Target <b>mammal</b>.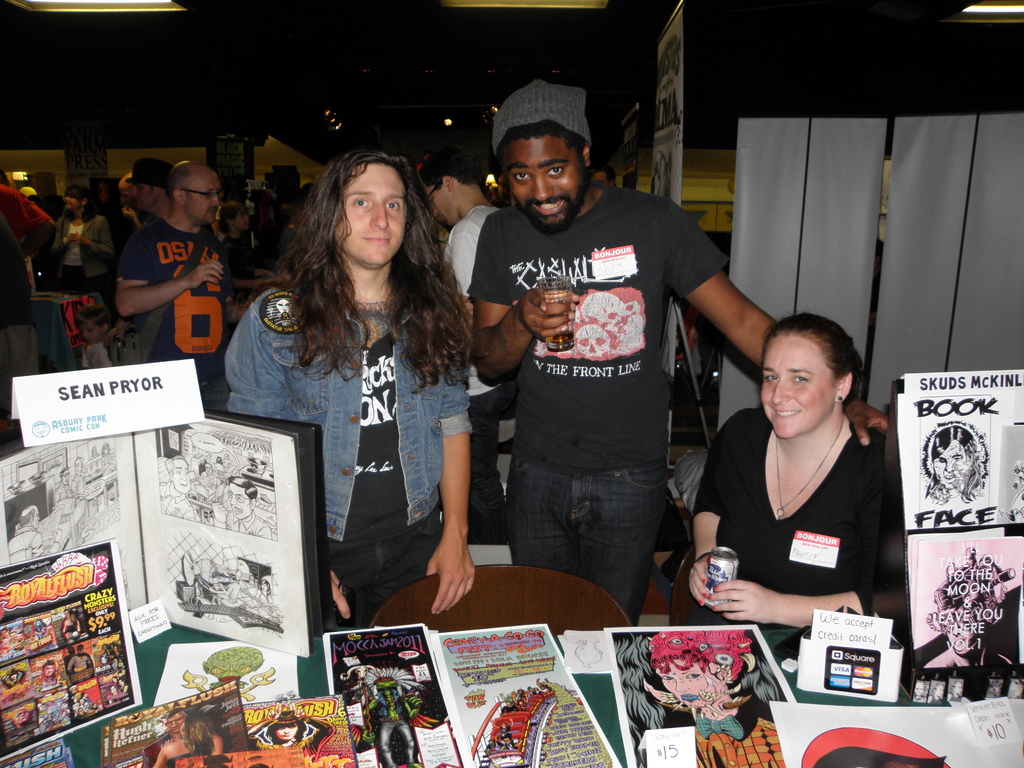
Target region: {"x1": 640, "y1": 623, "x2": 779, "y2": 733}.
